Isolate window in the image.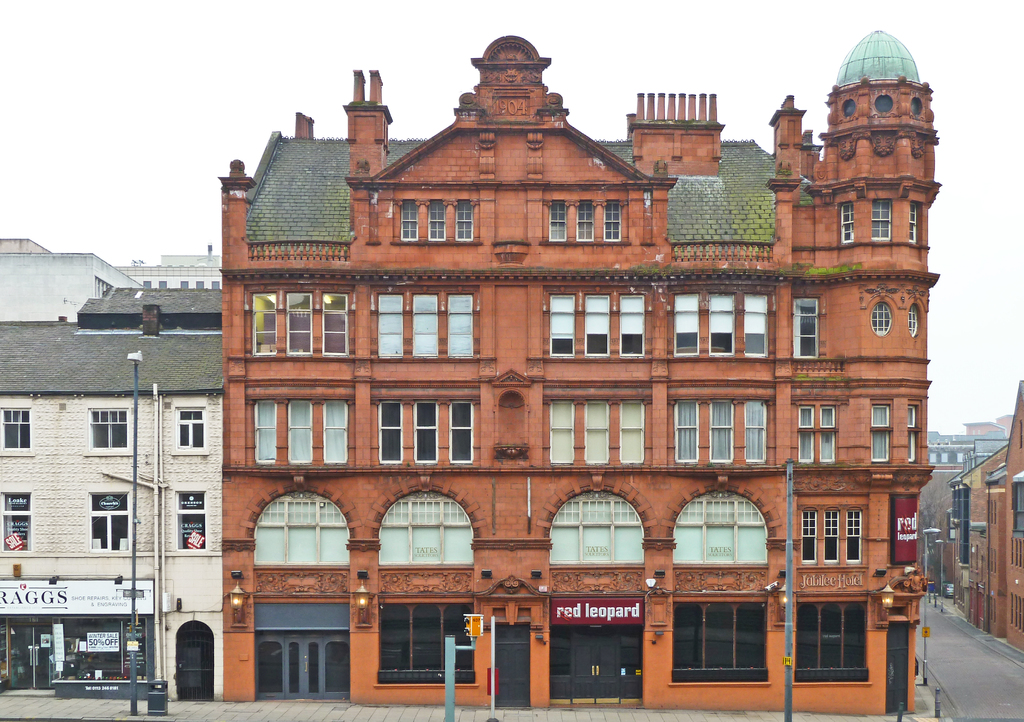
Isolated region: bbox=(174, 489, 206, 552).
